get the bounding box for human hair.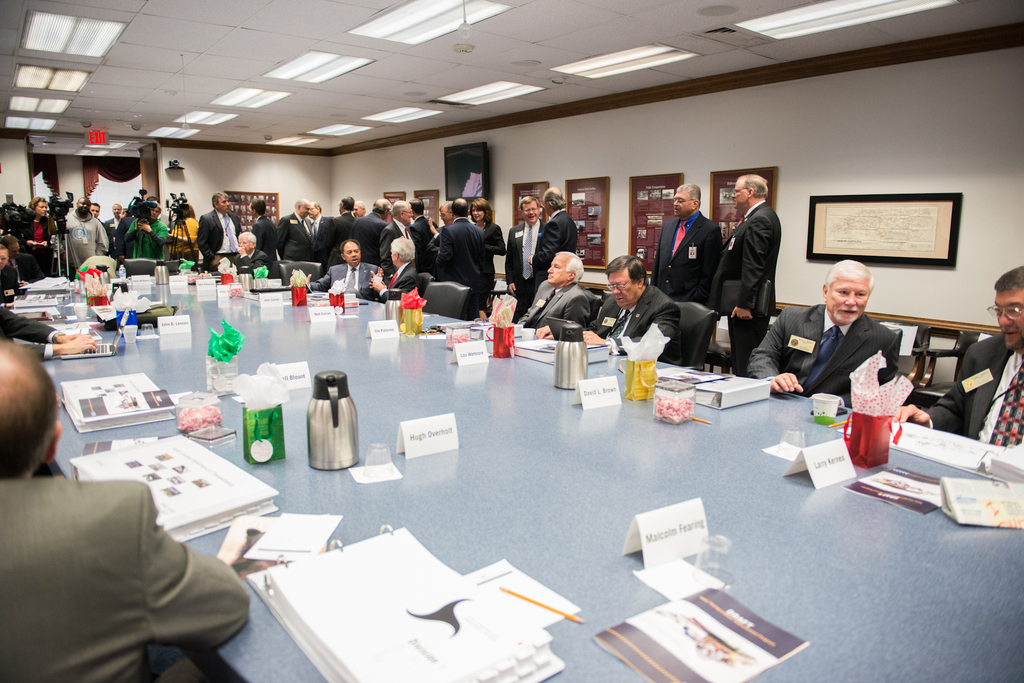
bbox(442, 202, 455, 214).
